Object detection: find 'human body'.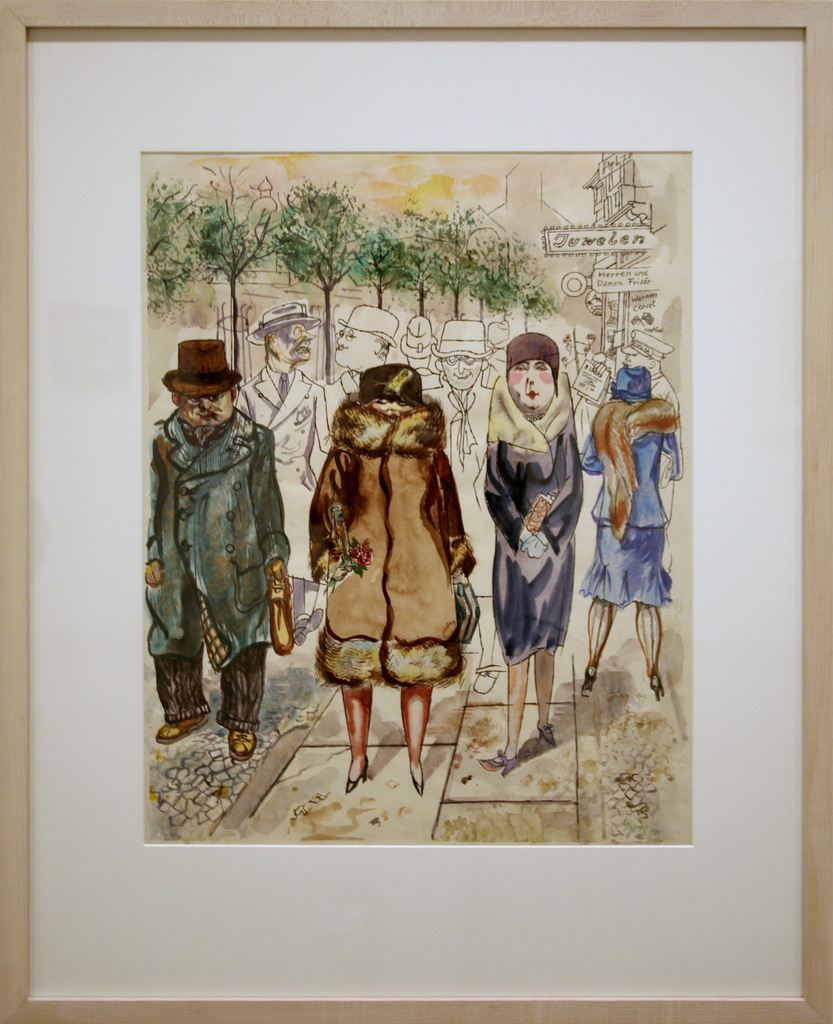
x1=423 y1=326 x2=489 y2=564.
